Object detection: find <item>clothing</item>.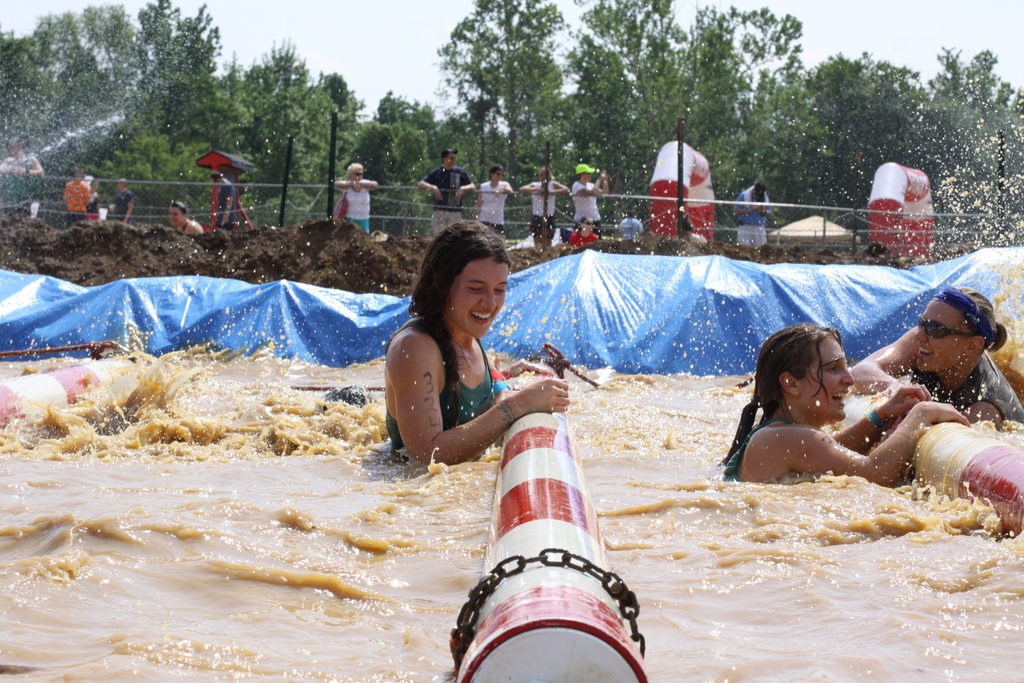
bbox=(568, 181, 623, 225).
